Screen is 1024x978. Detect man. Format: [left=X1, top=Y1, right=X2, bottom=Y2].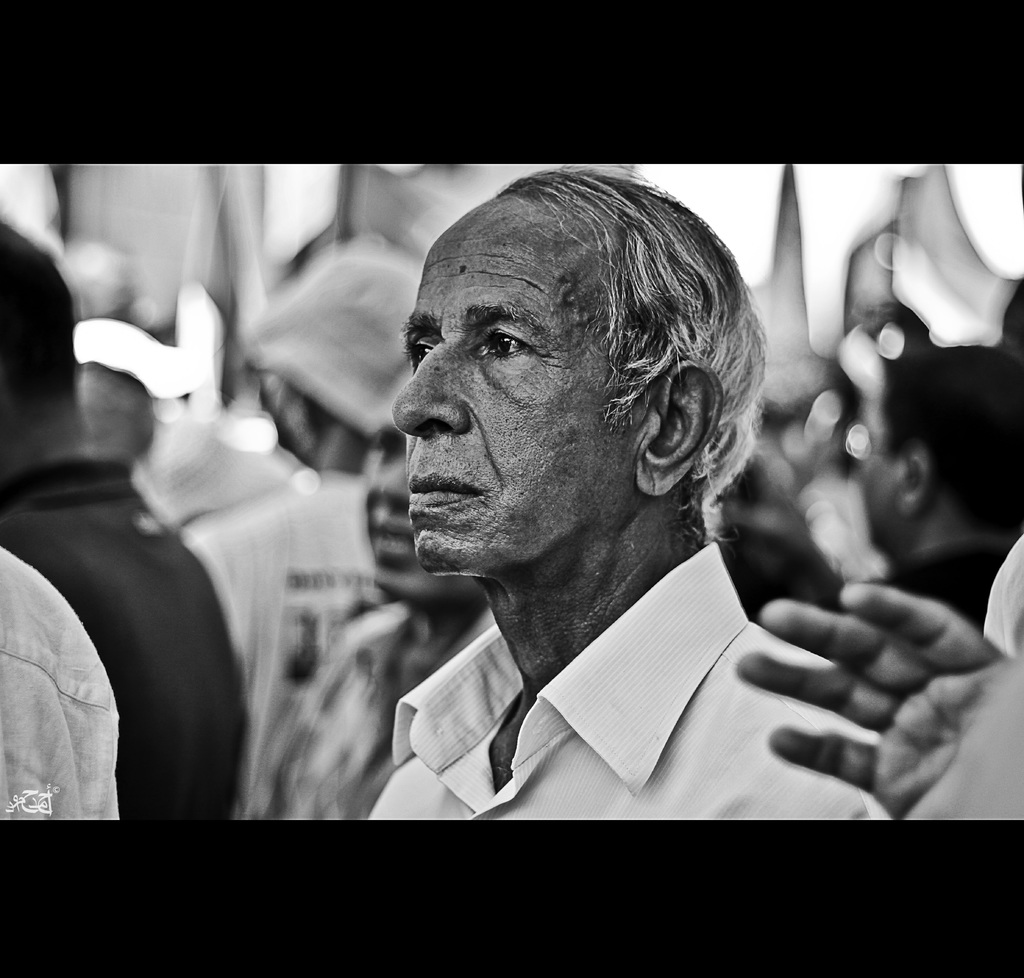
[left=854, top=340, right=1023, bottom=631].
